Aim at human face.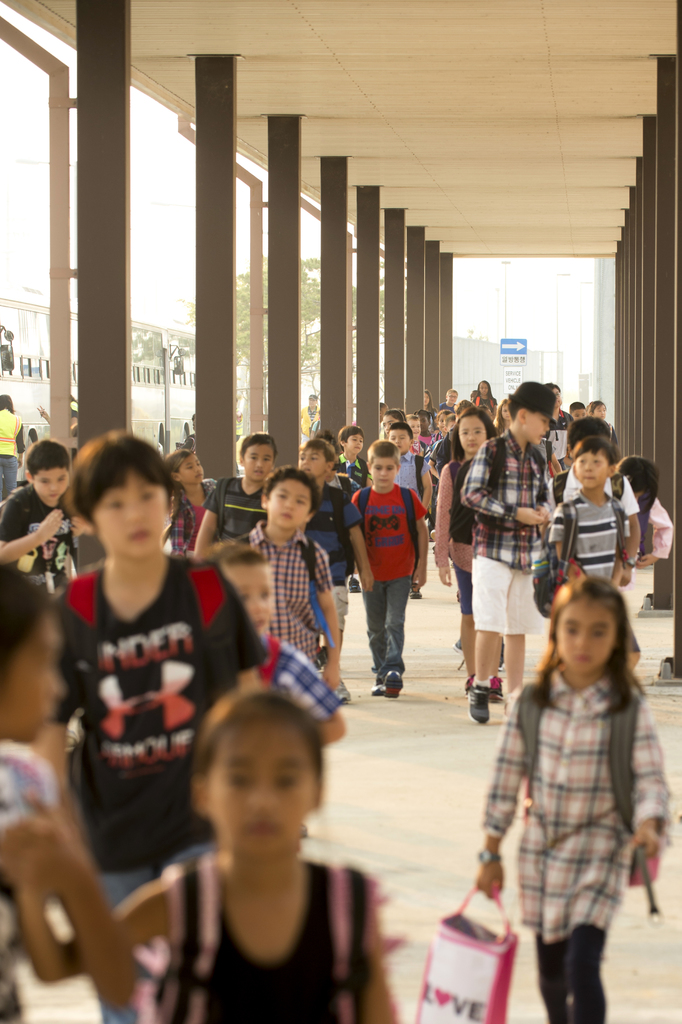
Aimed at select_region(178, 455, 204, 487).
